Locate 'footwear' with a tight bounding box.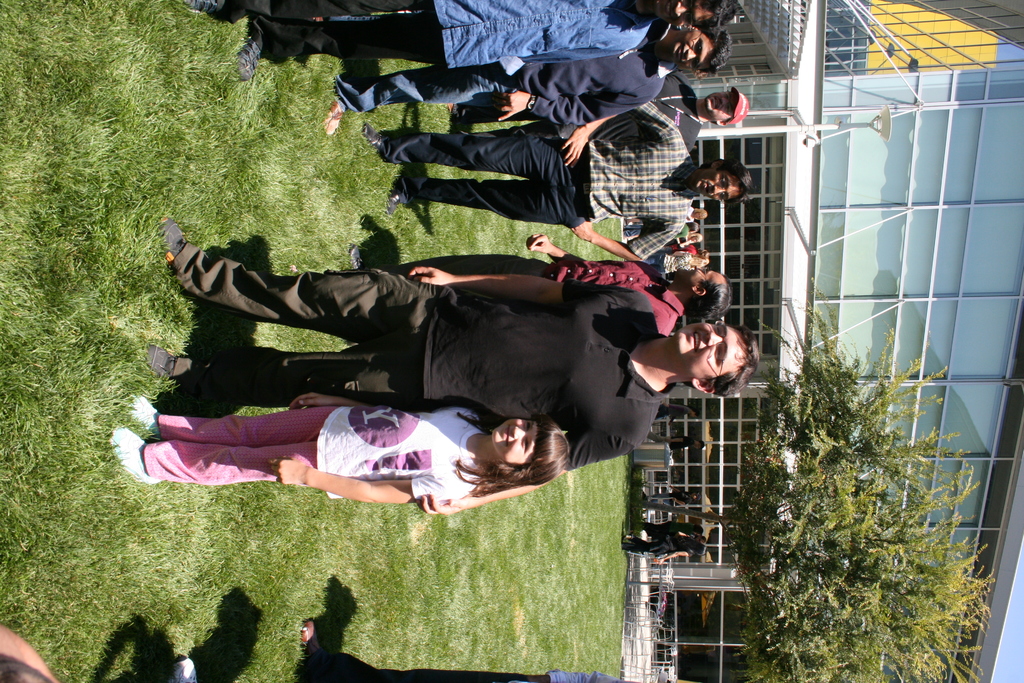
x1=364 y1=122 x2=381 y2=151.
